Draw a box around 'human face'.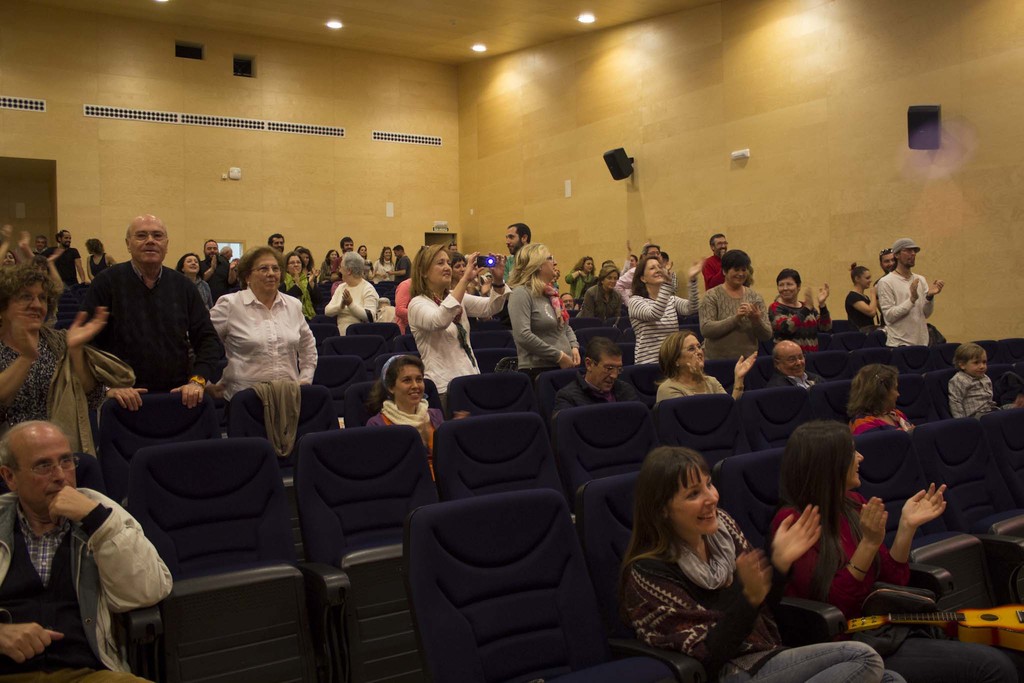
box=[249, 251, 283, 299].
